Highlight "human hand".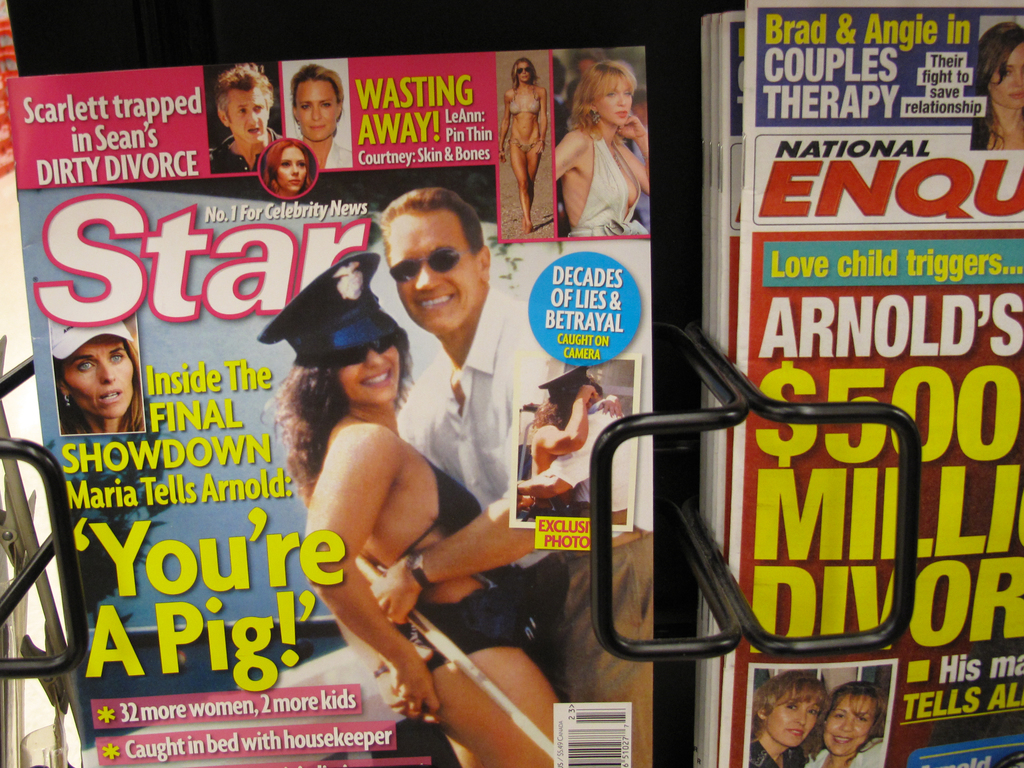
Highlighted region: (left=369, top=556, right=424, bottom=628).
